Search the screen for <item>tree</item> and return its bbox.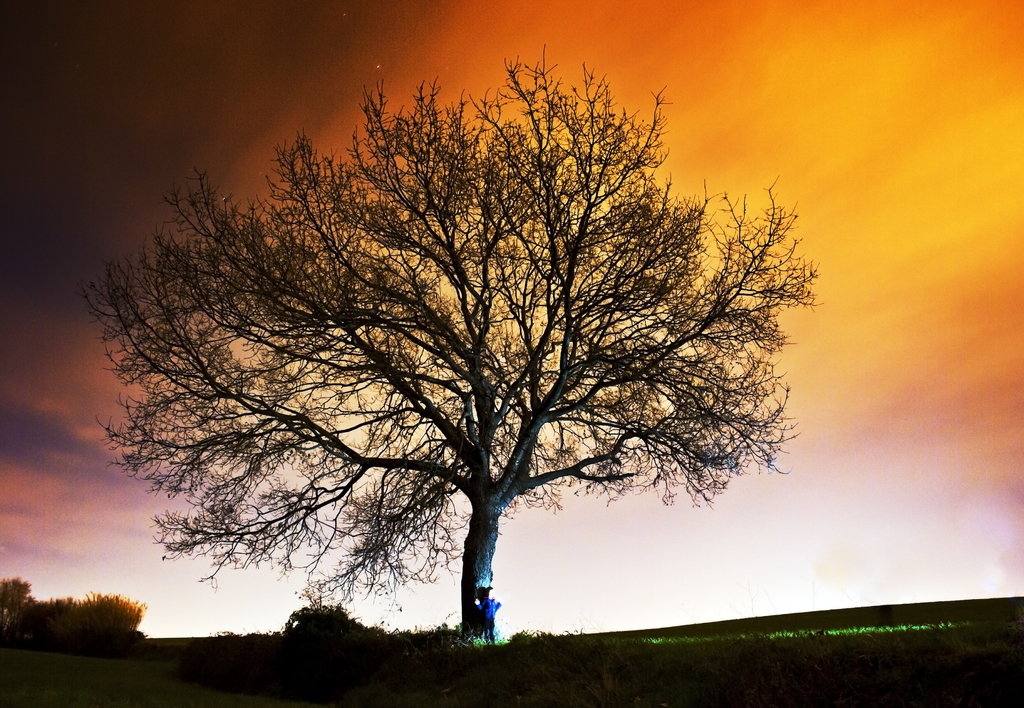
Found: 123/23/823/666.
